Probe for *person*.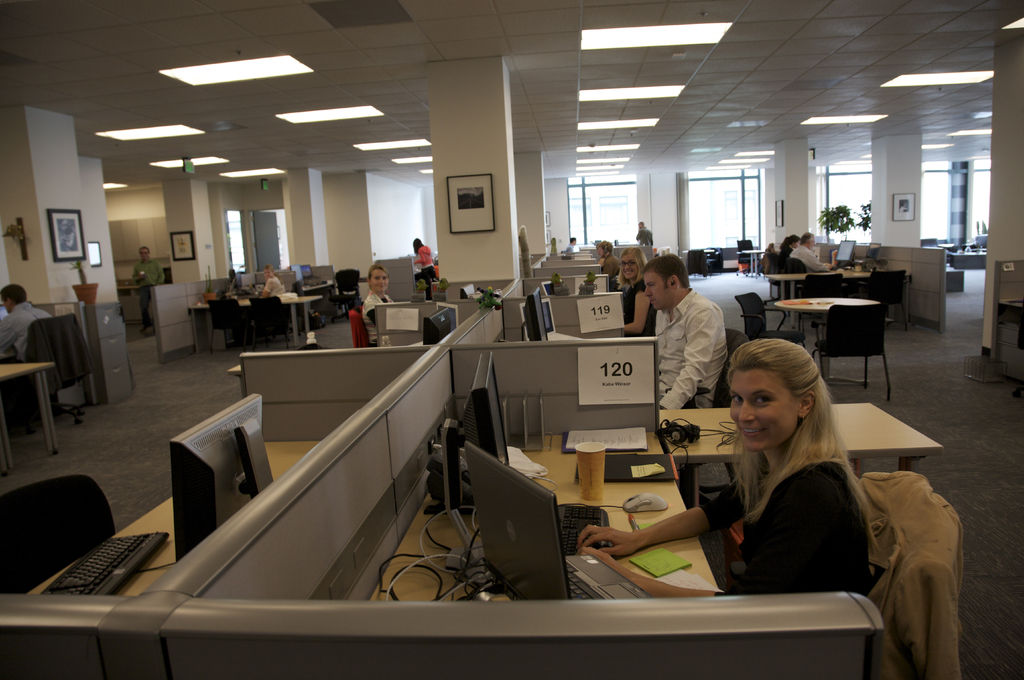
Probe result: l=360, t=266, r=396, b=346.
